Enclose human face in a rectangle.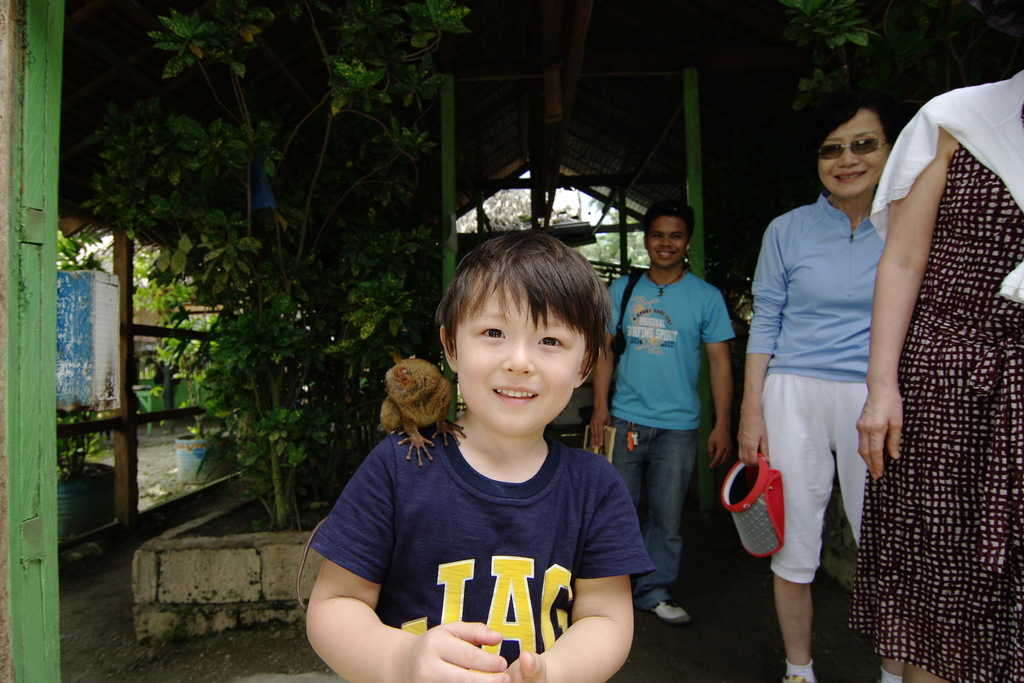
bbox=[646, 214, 688, 265].
